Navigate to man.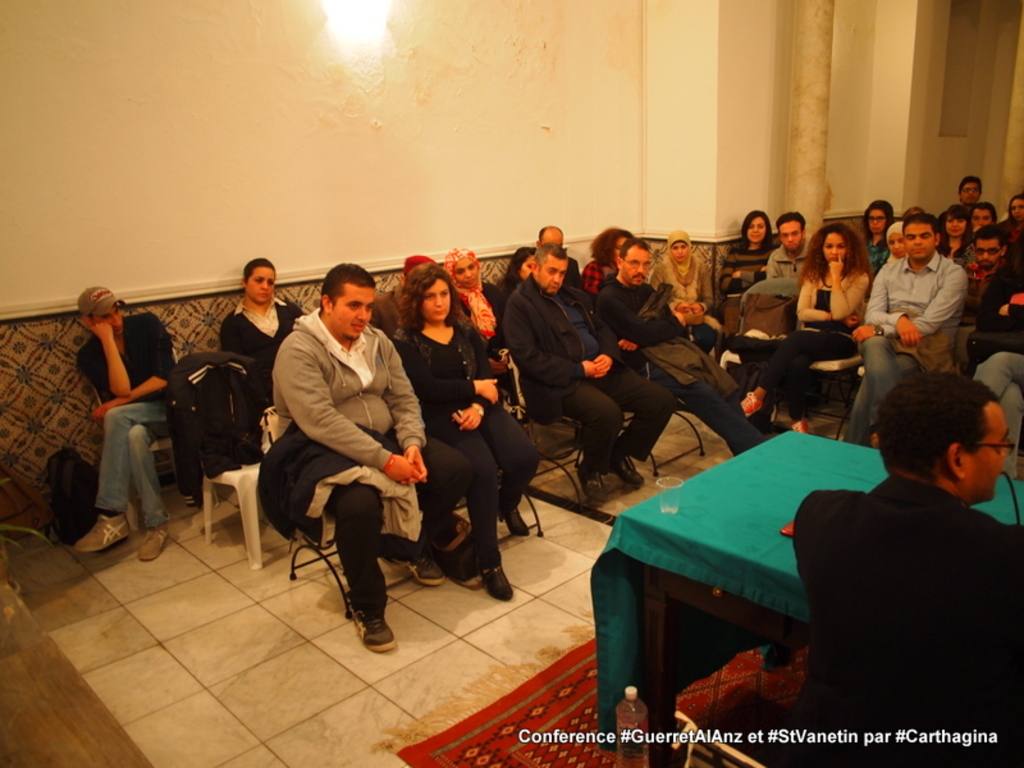
Navigation target: (left=960, top=223, right=1010, bottom=325).
